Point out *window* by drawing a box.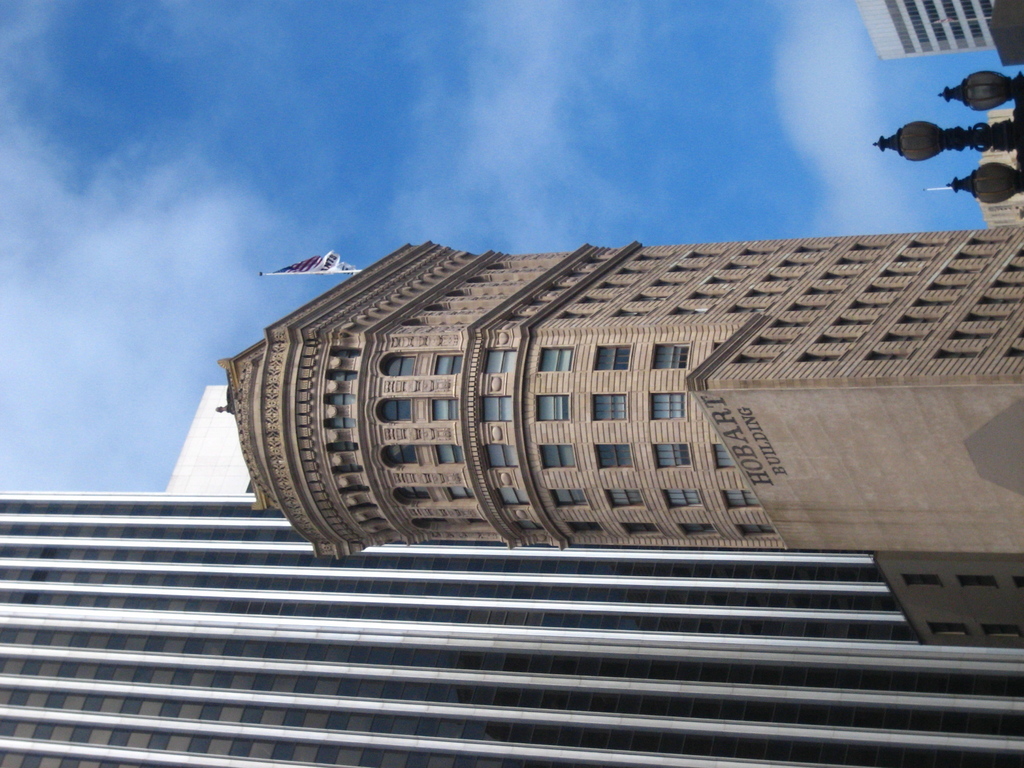
(x1=432, y1=355, x2=461, y2=373).
